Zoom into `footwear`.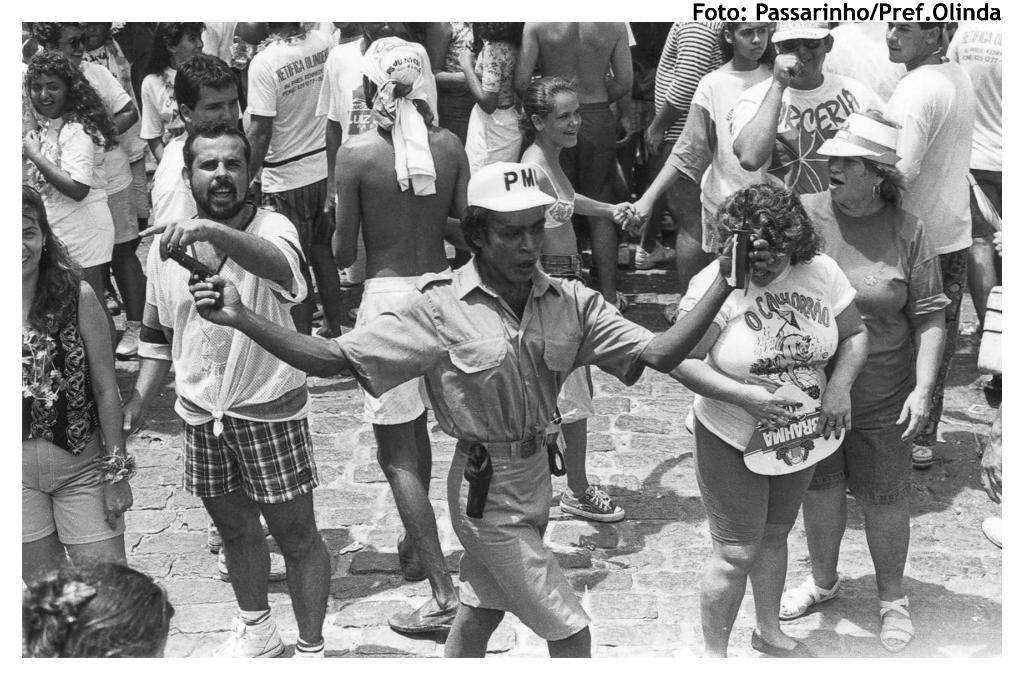
Zoom target: (776, 575, 842, 621).
